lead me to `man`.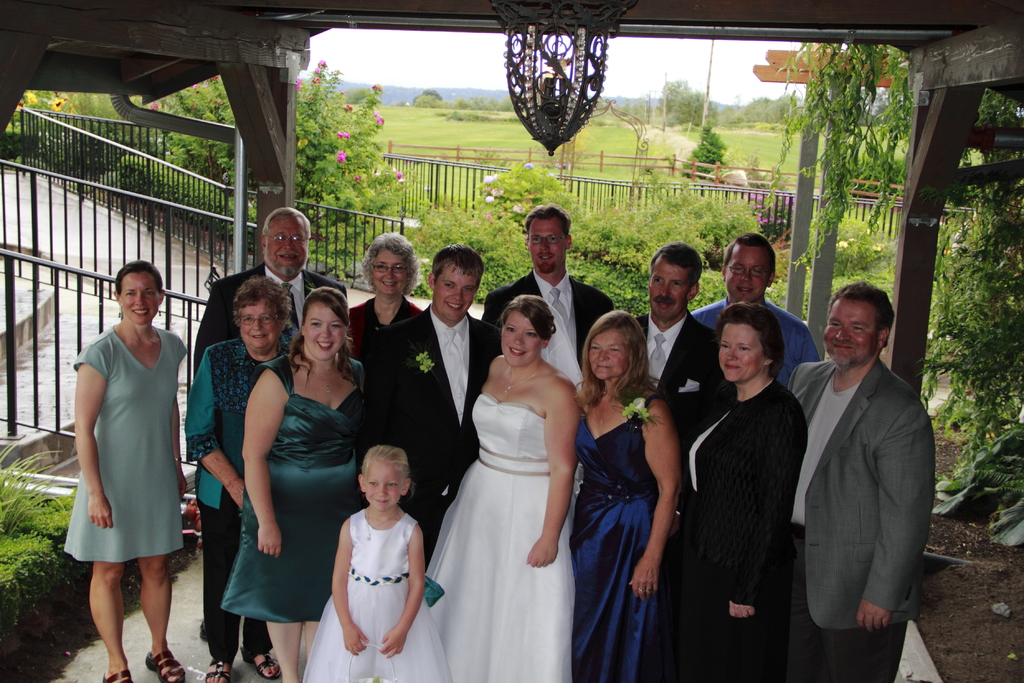
Lead to select_region(483, 204, 619, 400).
